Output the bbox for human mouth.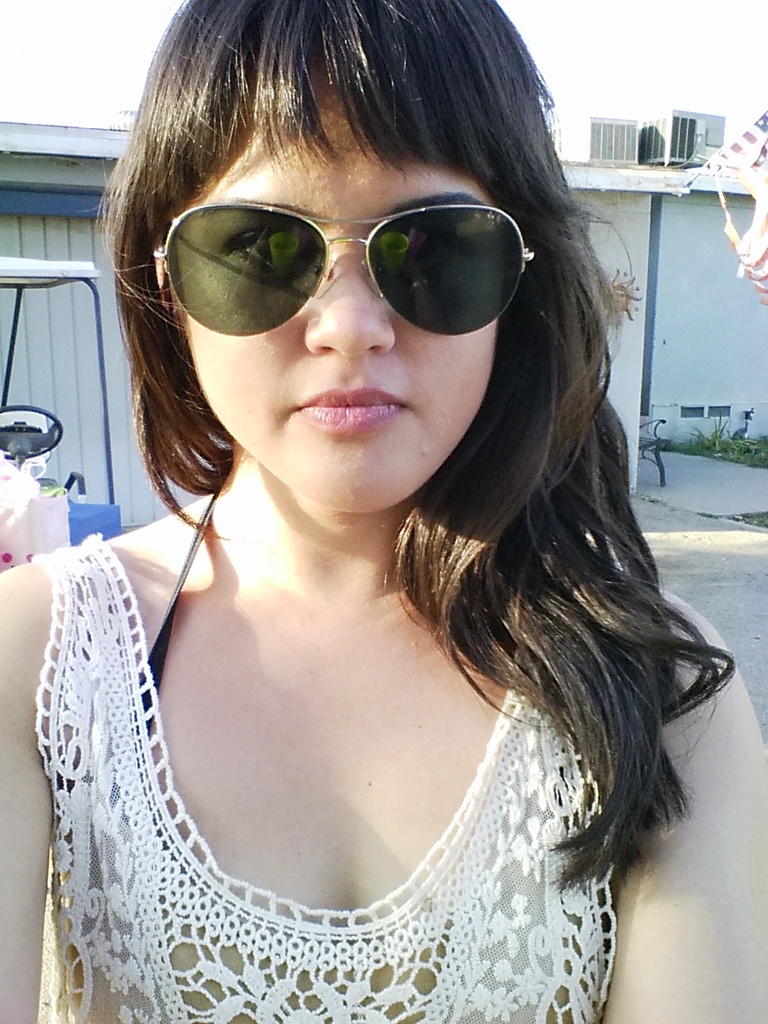
<region>294, 370, 401, 446</region>.
